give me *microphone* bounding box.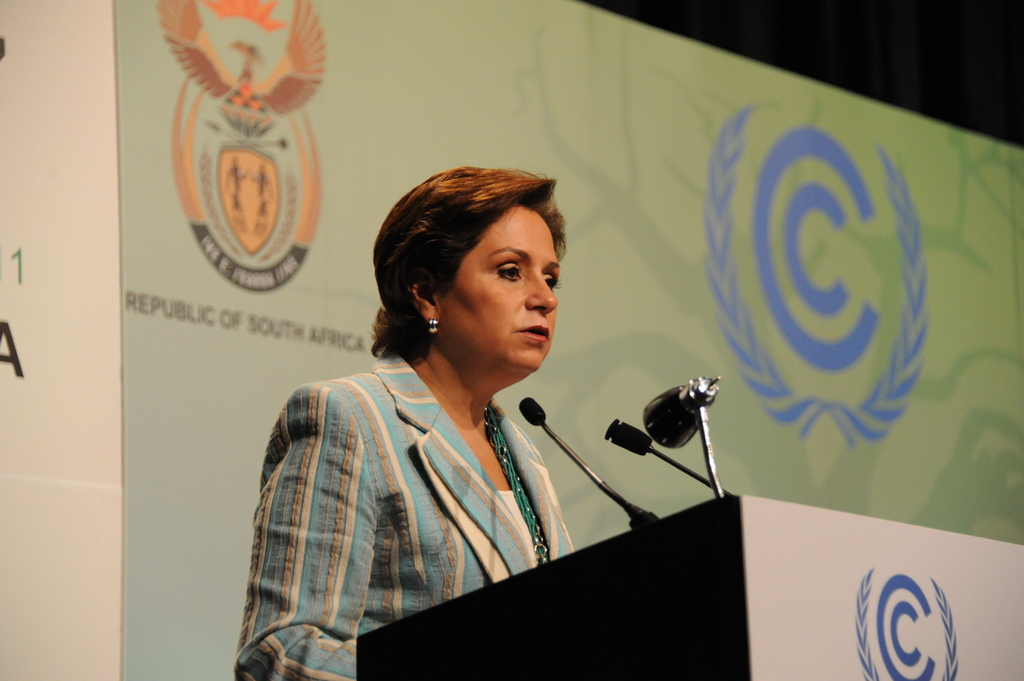
bbox=[519, 396, 545, 422].
